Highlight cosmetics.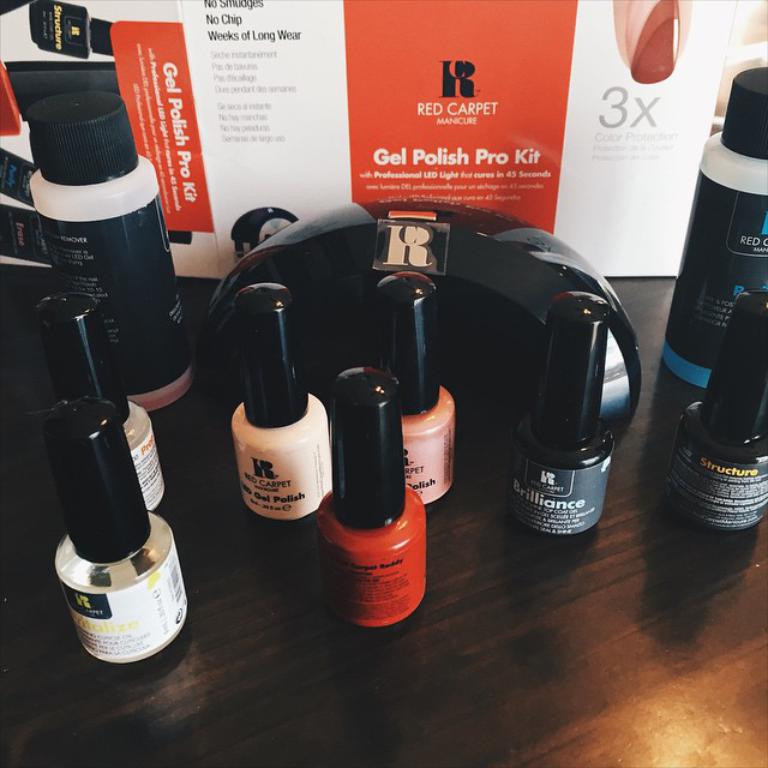
Highlighted region: left=229, top=276, right=335, bottom=520.
